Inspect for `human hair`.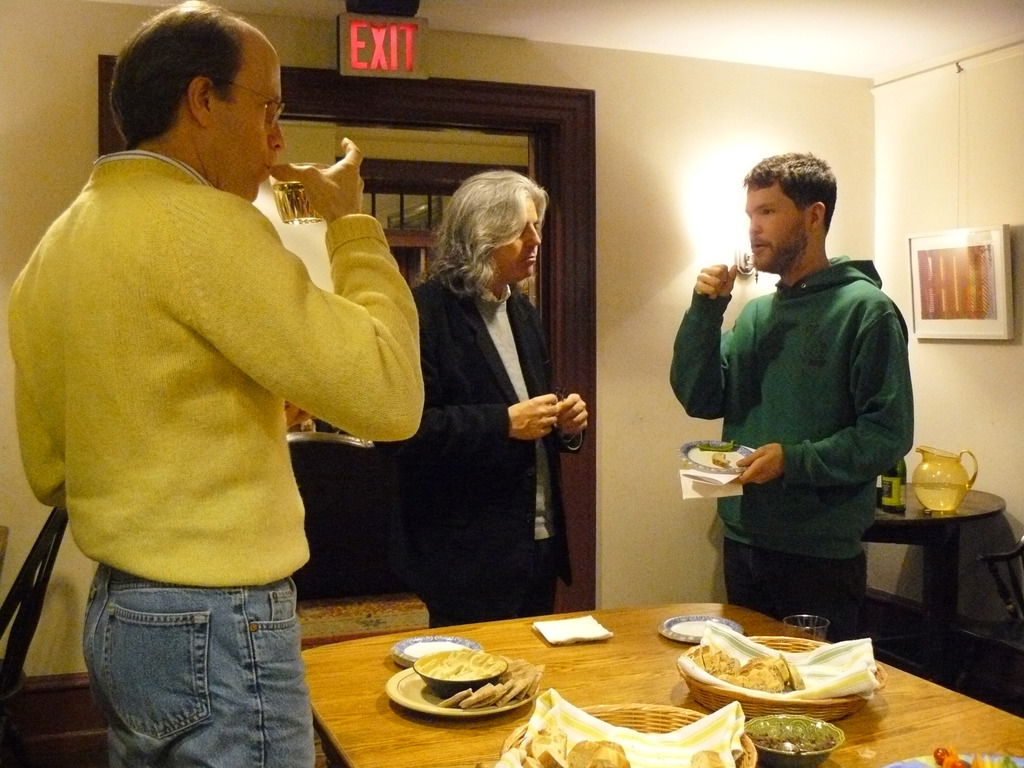
Inspection: select_region(732, 148, 839, 221).
